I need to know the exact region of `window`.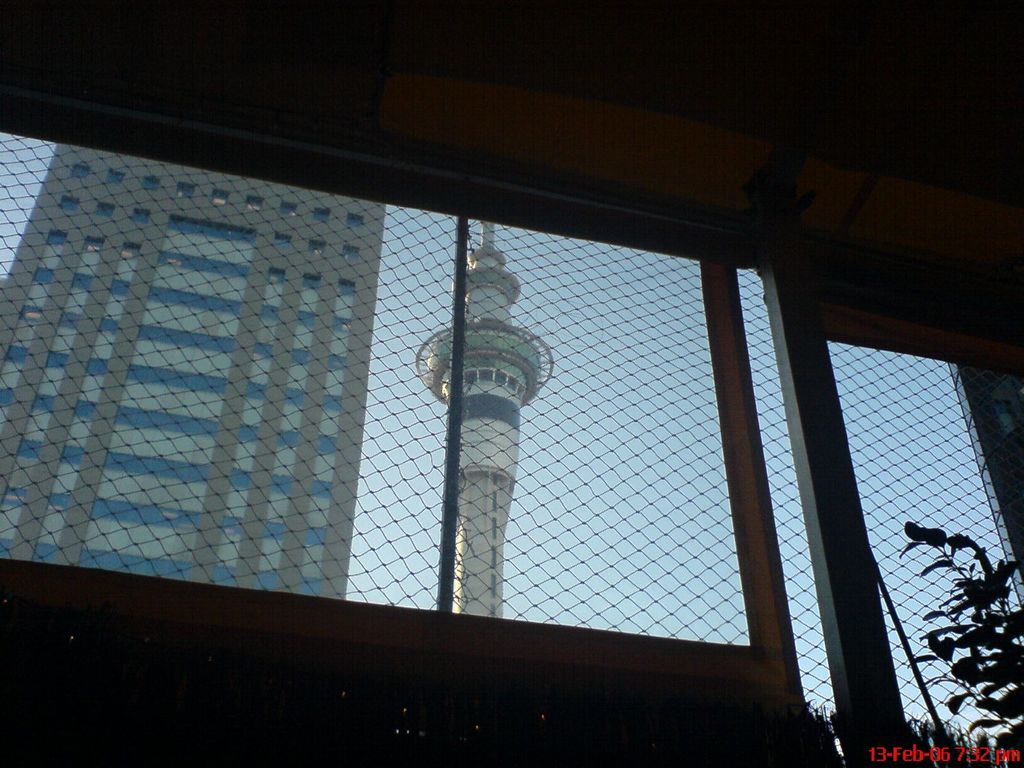
Region: 61, 312, 81, 335.
